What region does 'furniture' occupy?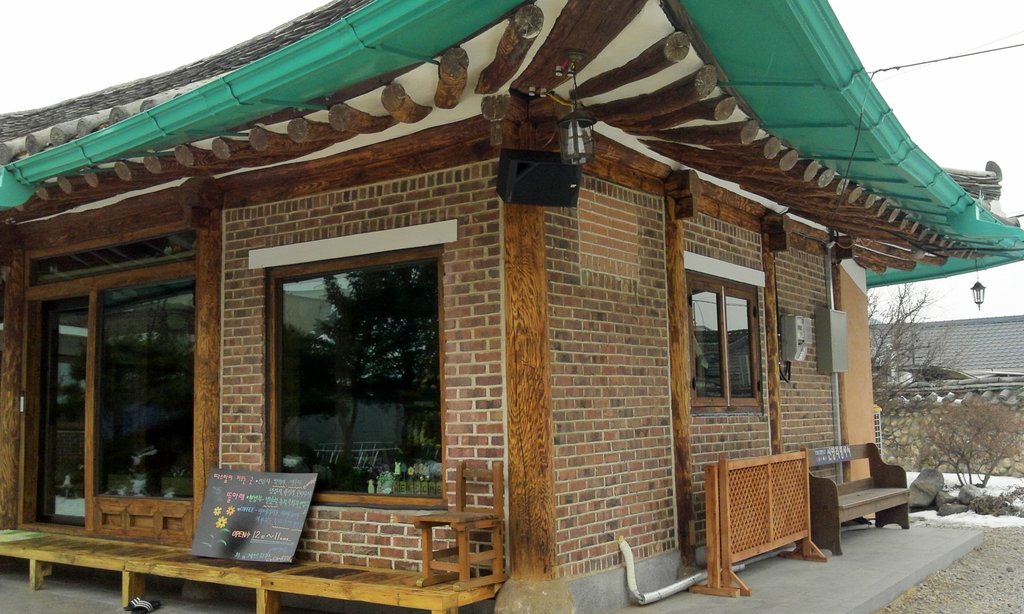
detection(0, 526, 515, 613).
